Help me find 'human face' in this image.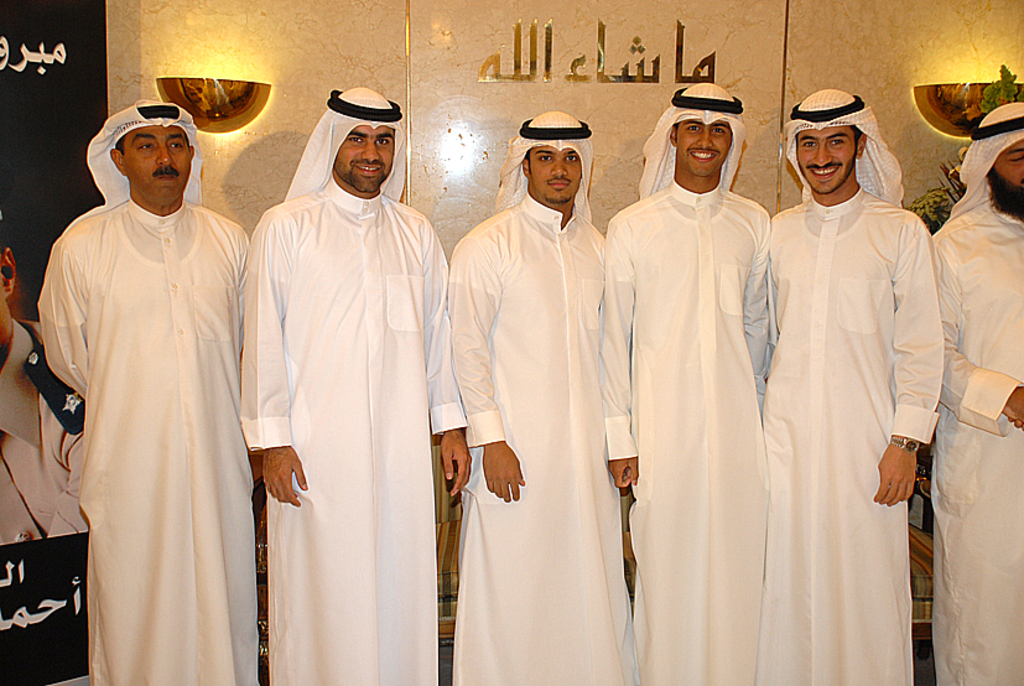
Found it: [left=334, top=123, right=397, bottom=188].
